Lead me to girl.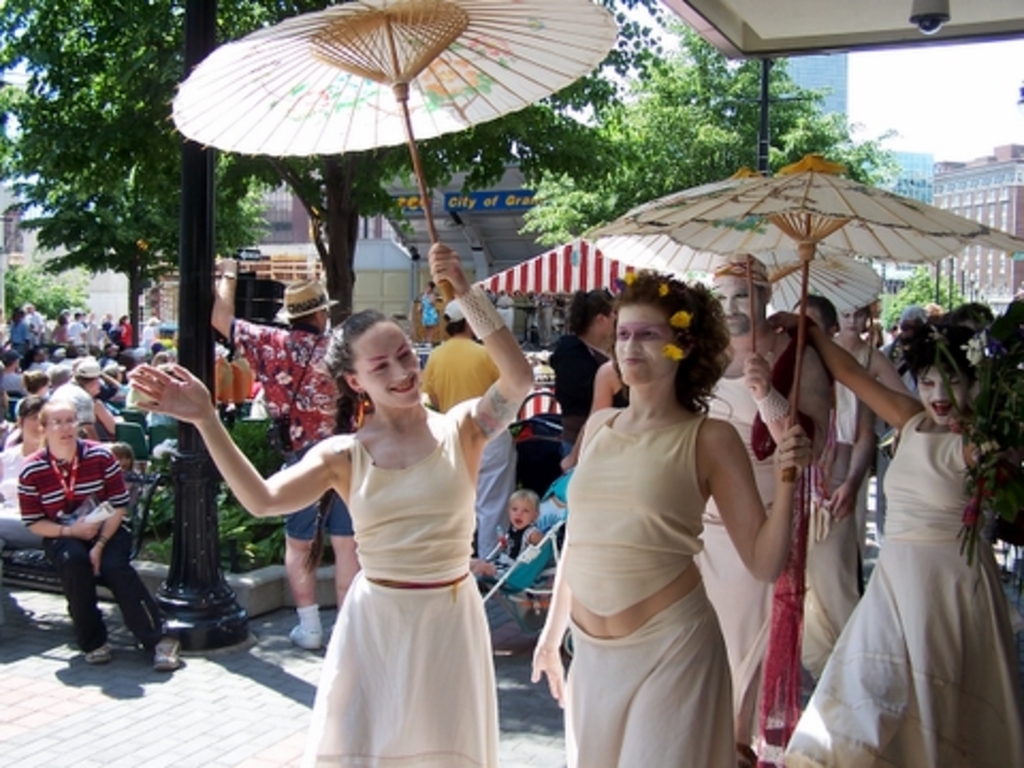
Lead to detection(770, 318, 1022, 766).
